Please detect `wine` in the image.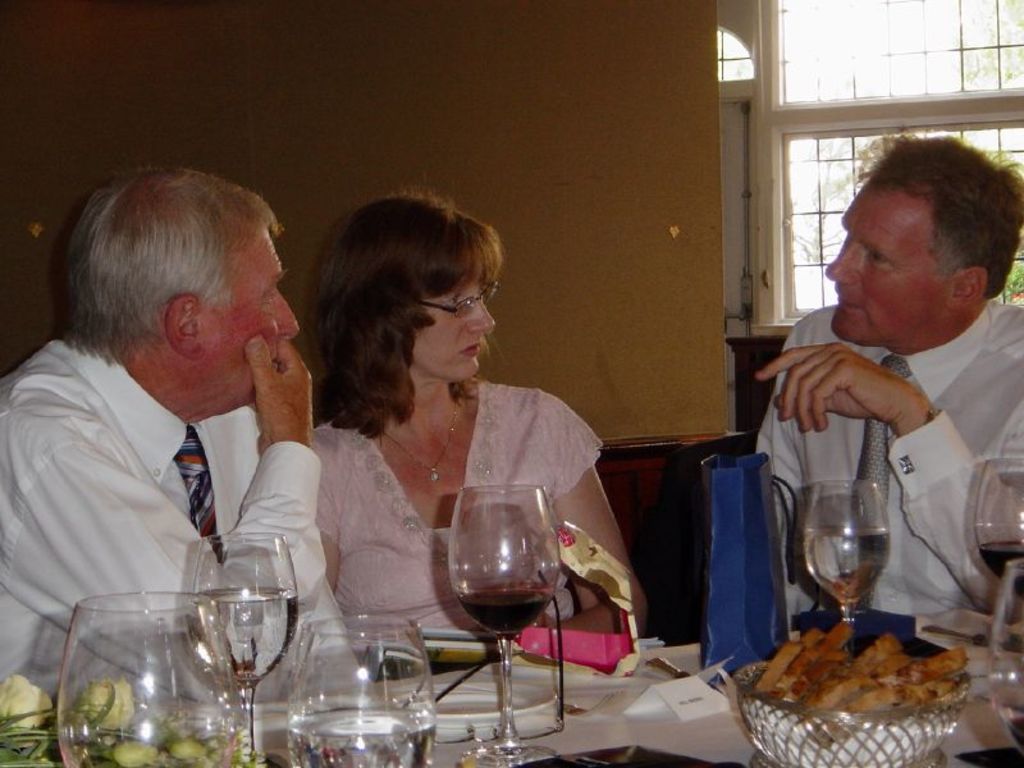
select_region(980, 544, 1023, 594).
